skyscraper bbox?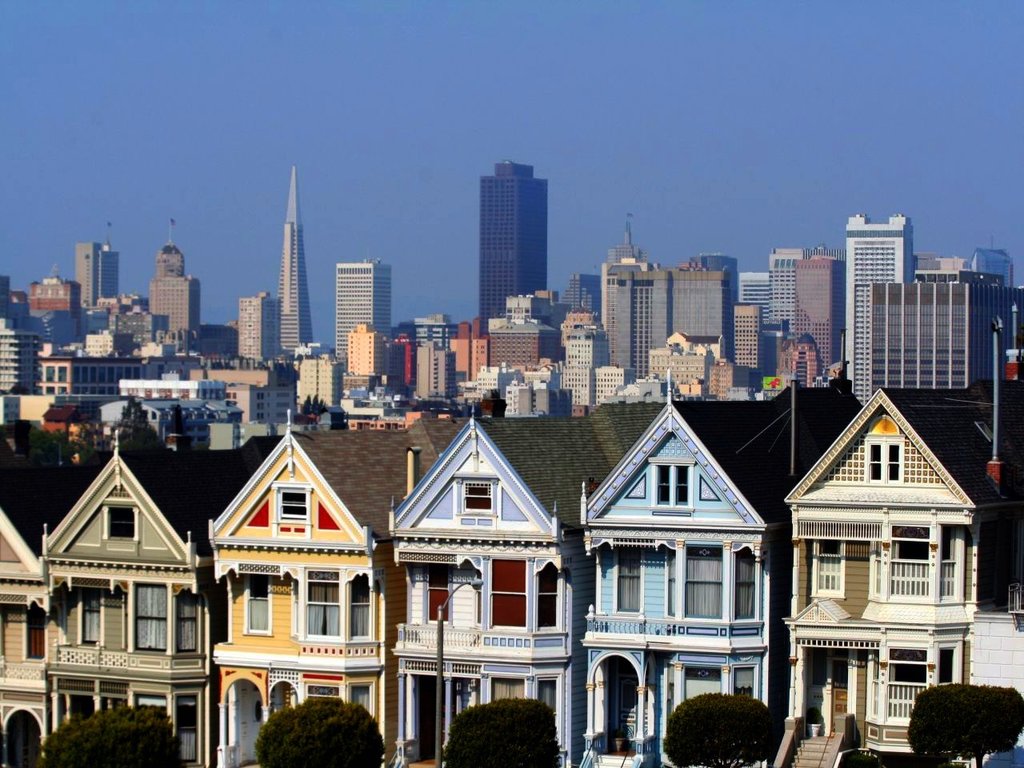
x1=2, y1=286, x2=38, y2=356
